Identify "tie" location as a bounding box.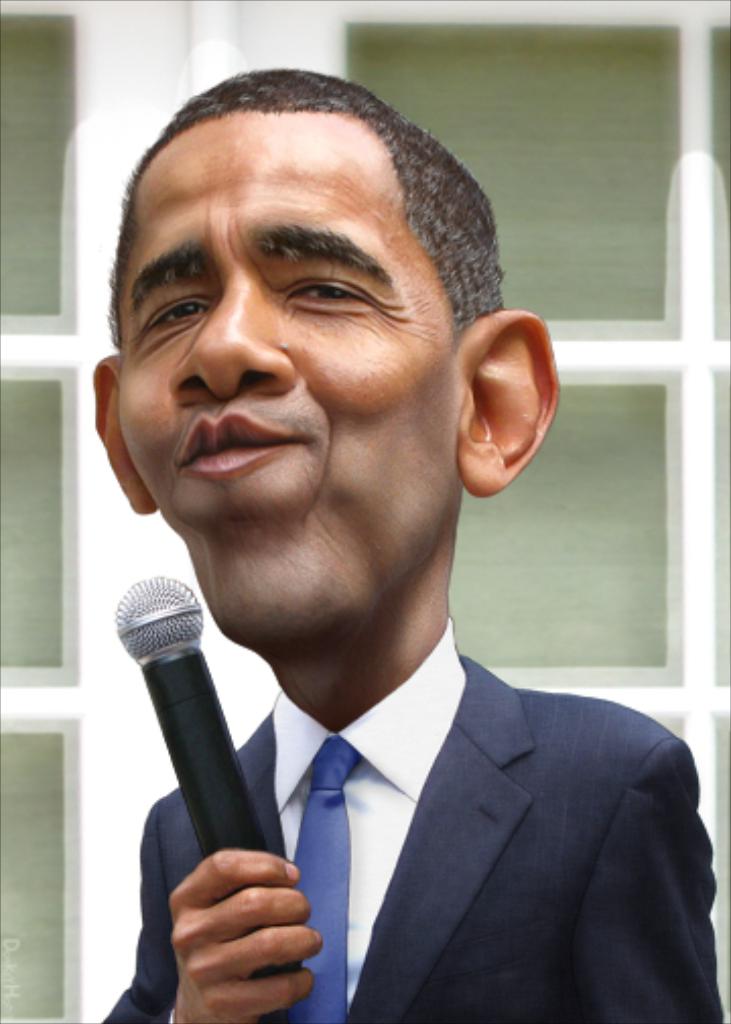
286,721,361,1022.
